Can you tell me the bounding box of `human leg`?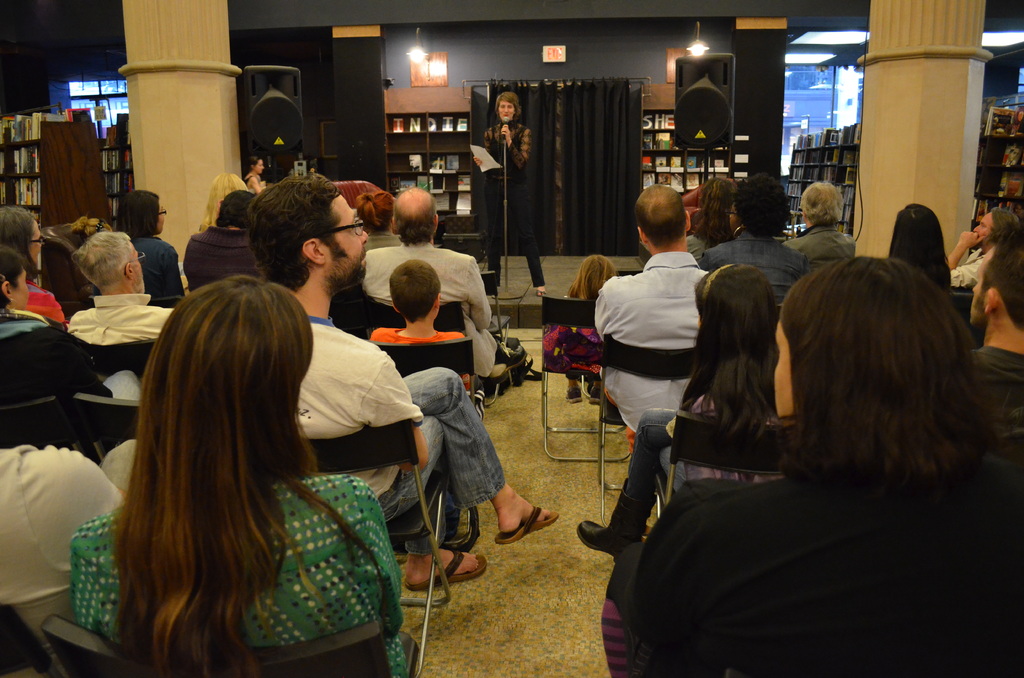
[x1=401, y1=366, x2=555, y2=543].
